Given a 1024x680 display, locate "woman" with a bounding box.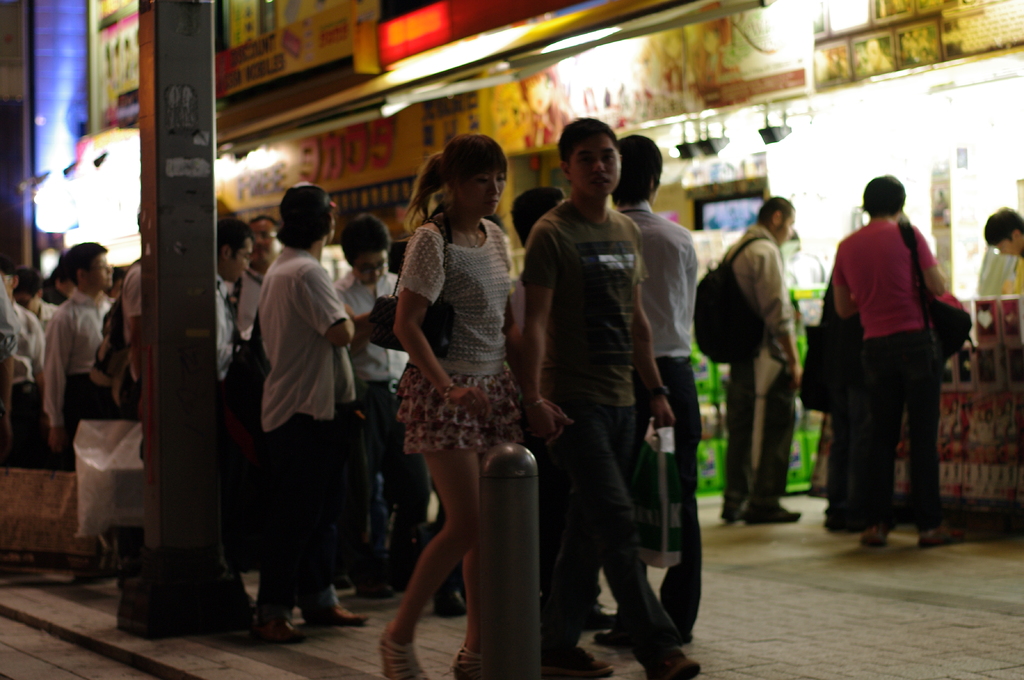
Located: bbox=[378, 118, 544, 651].
